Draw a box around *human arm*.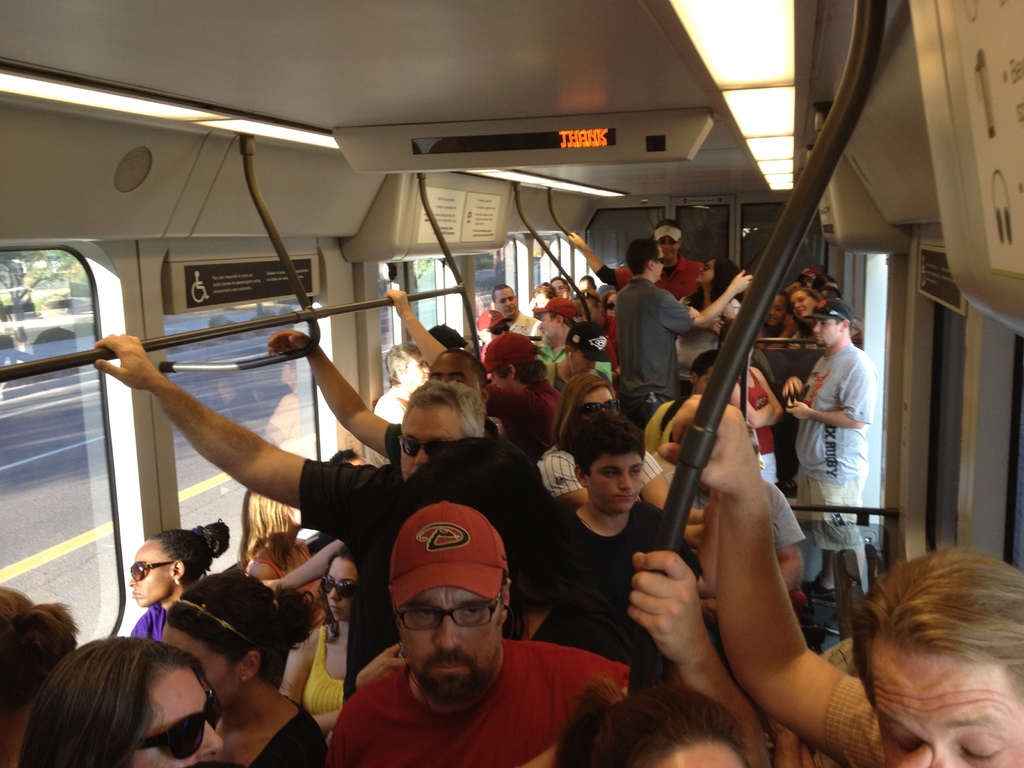
detection(678, 292, 728, 343).
